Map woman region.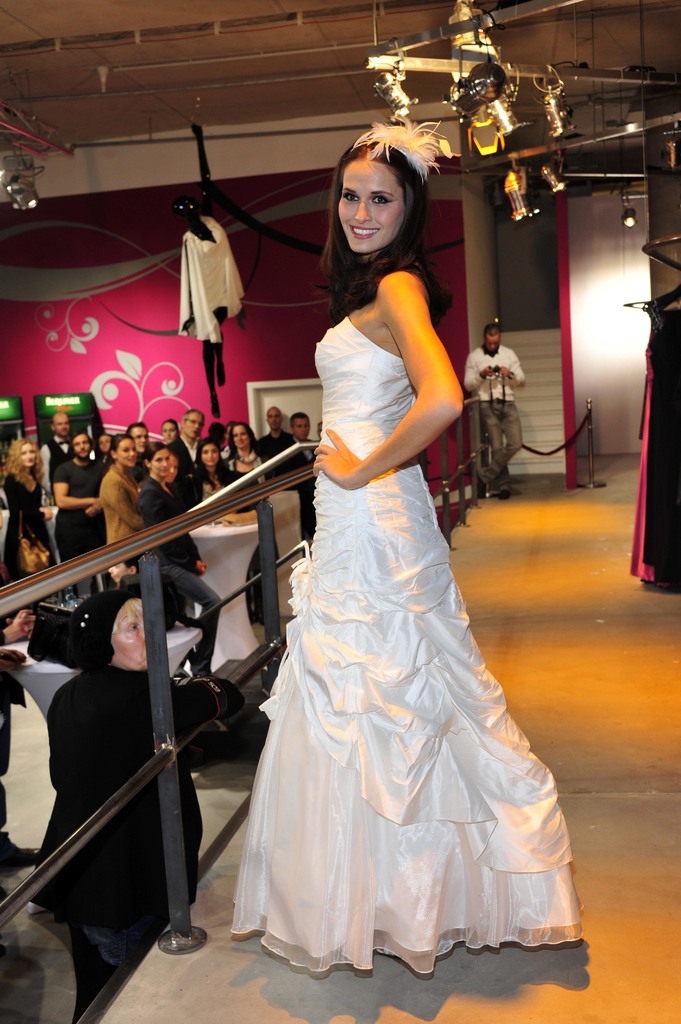
Mapped to region(133, 435, 228, 685).
